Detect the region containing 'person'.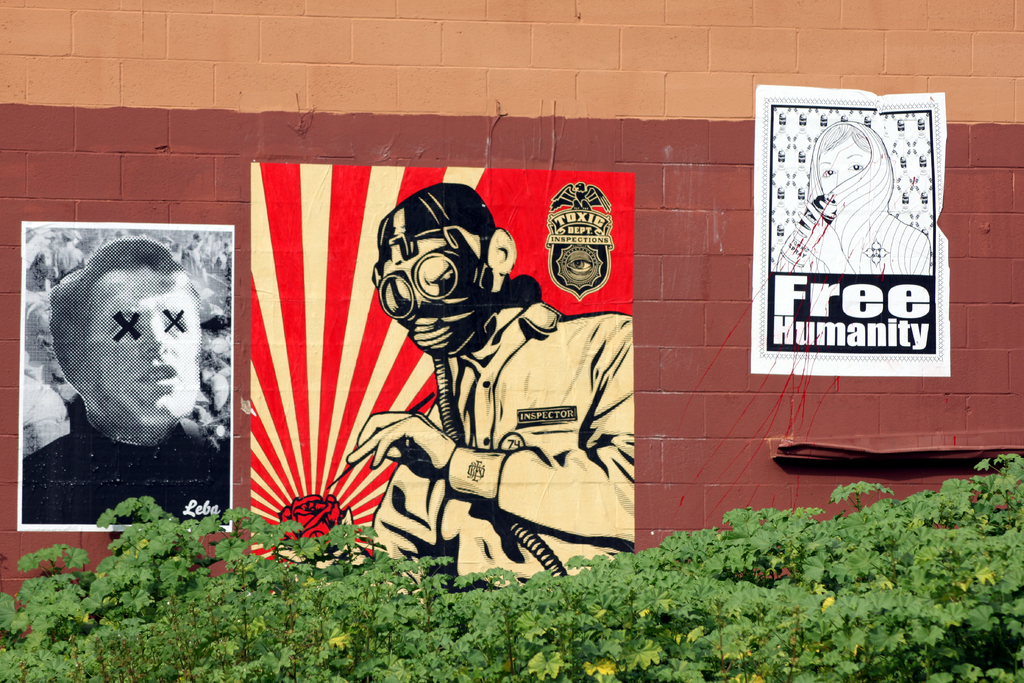
box=[775, 117, 932, 273].
